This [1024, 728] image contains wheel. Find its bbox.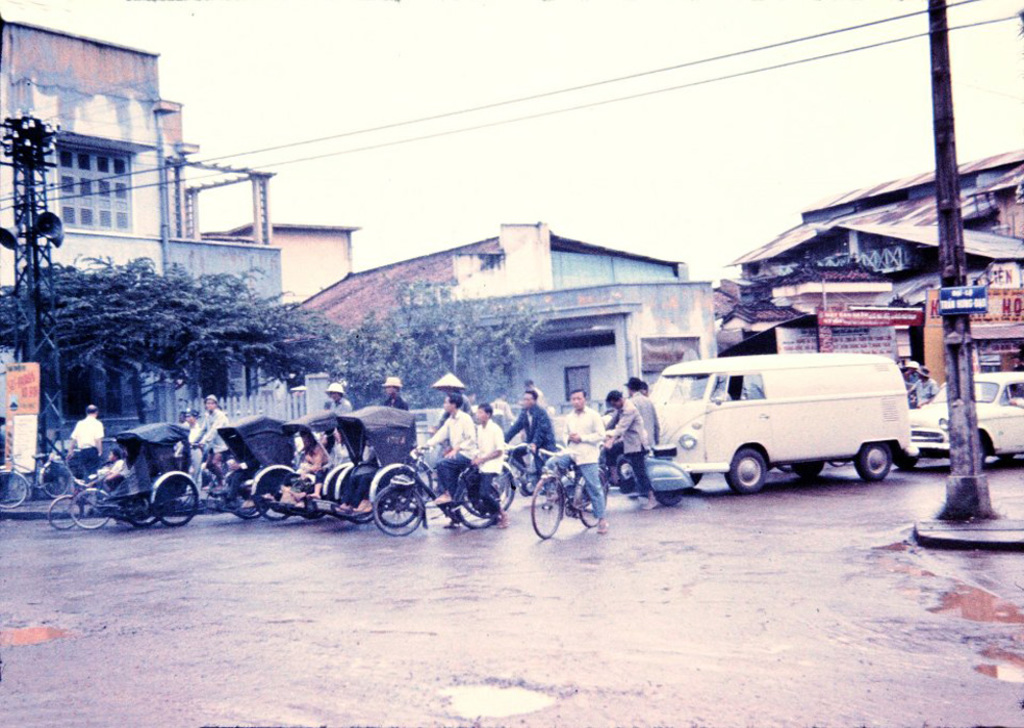
(47, 496, 80, 527).
